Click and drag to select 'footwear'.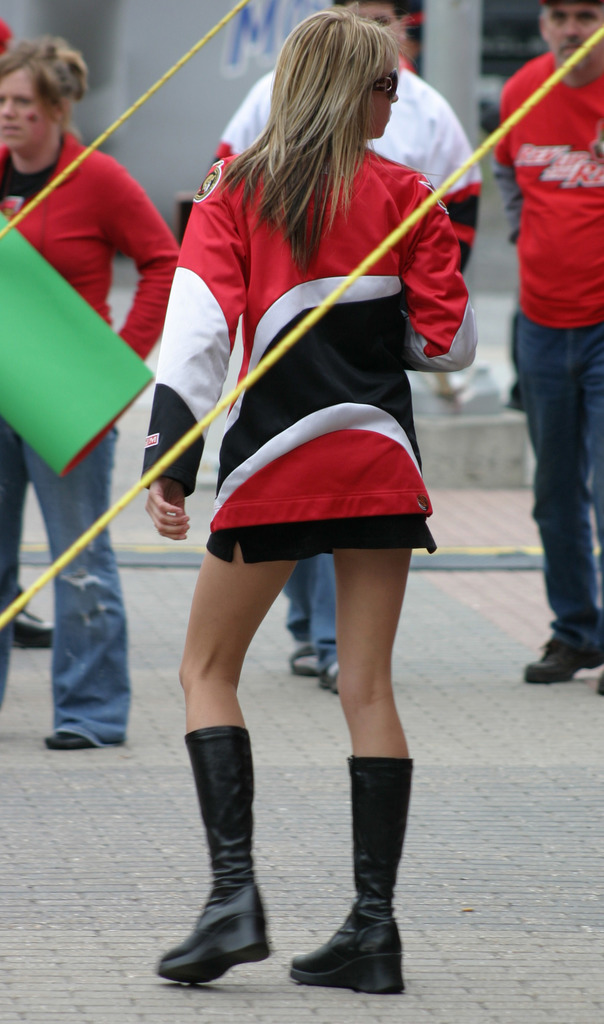
Selection: (x1=528, y1=634, x2=600, y2=686).
